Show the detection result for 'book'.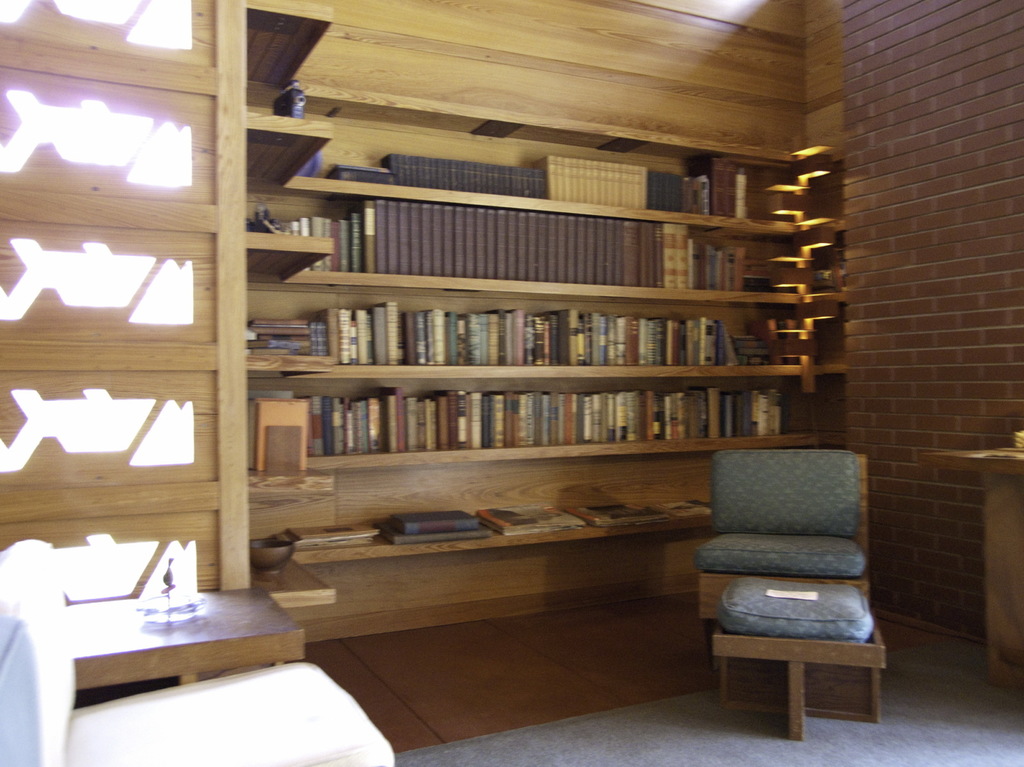
<box>275,521,382,552</box>.
